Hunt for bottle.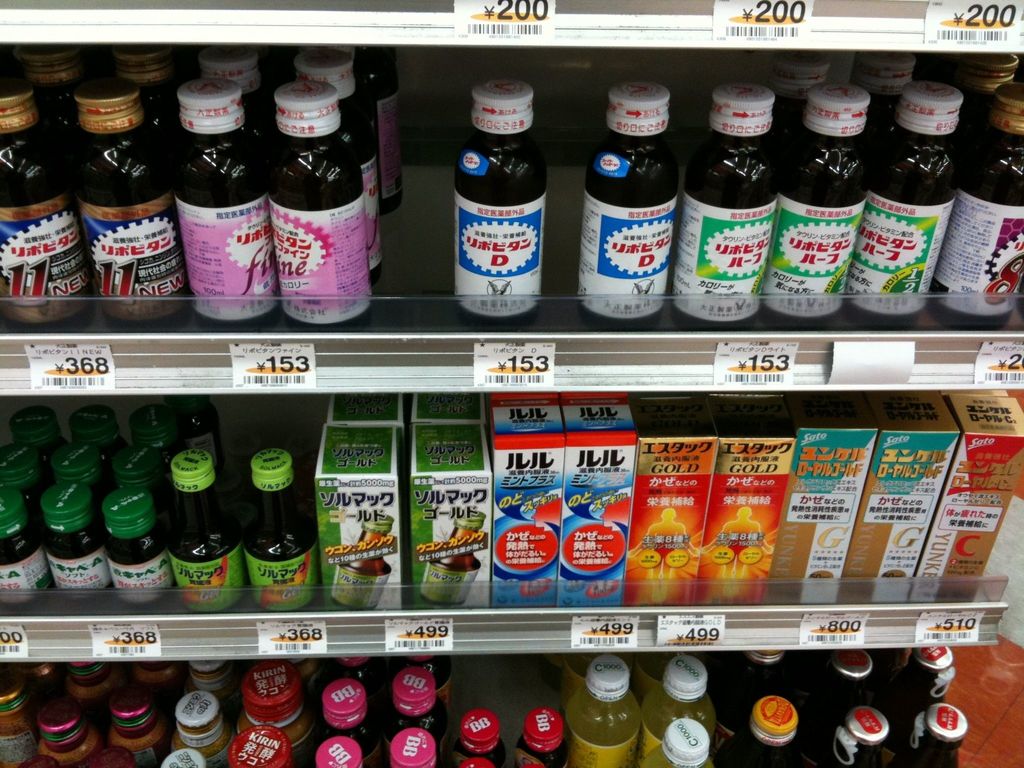
Hunted down at Rect(290, 659, 327, 683).
